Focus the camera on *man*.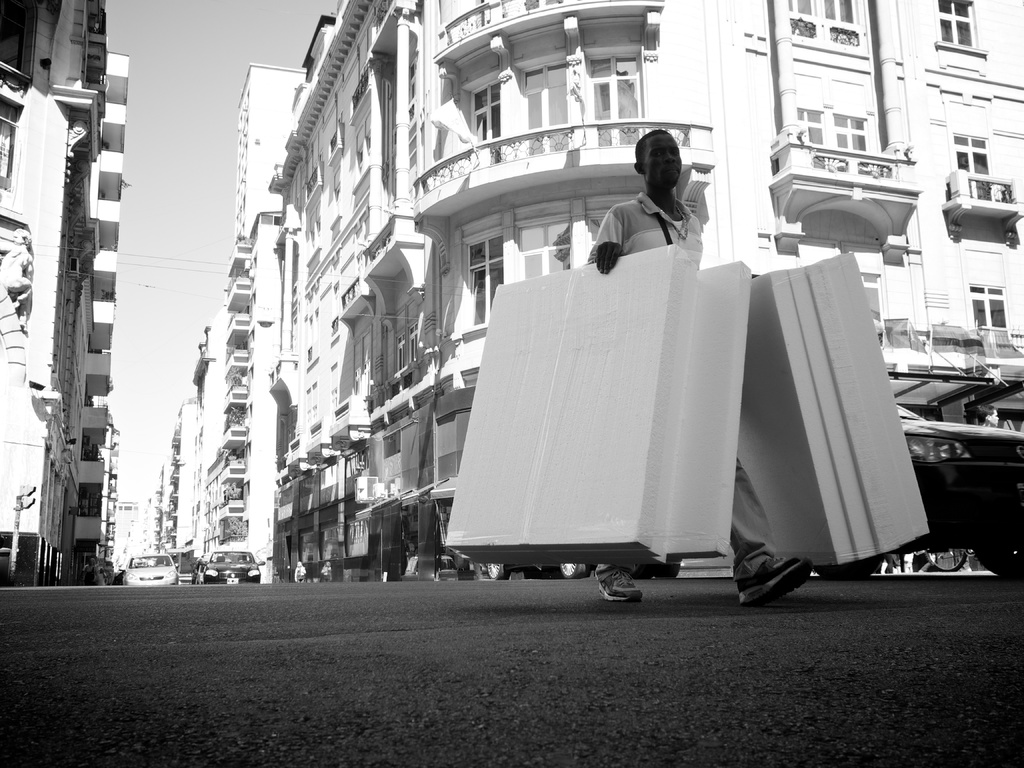
Focus region: Rect(579, 127, 819, 609).
